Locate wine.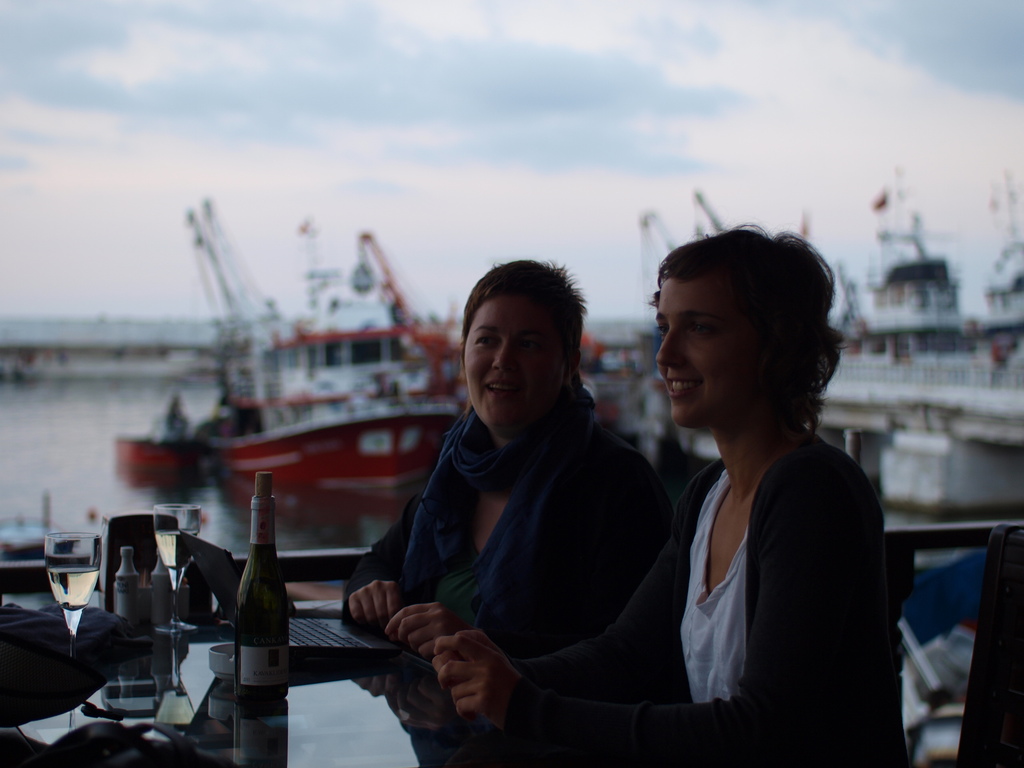
Bounding box: rect(159, 529, 202, 566).
